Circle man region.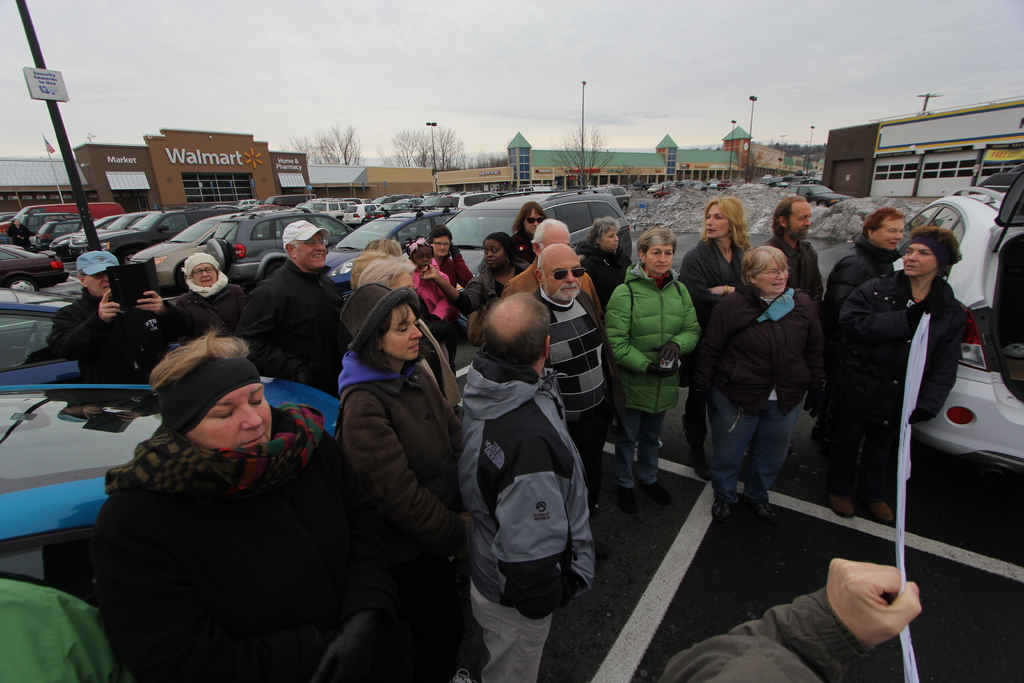
Region: {"left": 48, "top": 248, "right": 189, "bottom": 379}.
